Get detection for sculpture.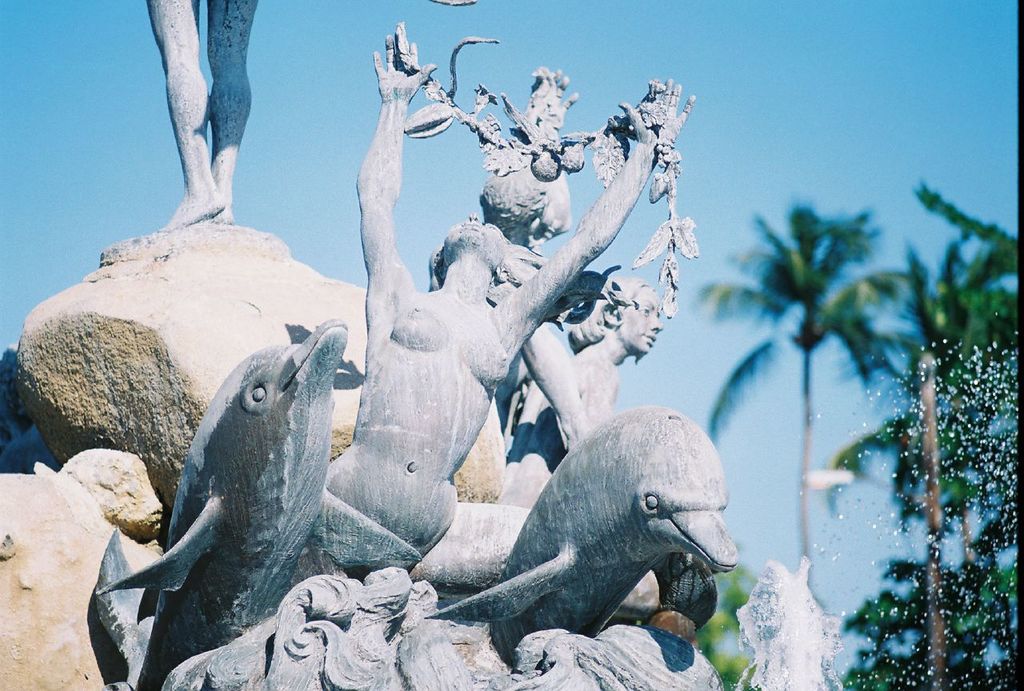
Detection: box=[316, 10, 702, 579].
